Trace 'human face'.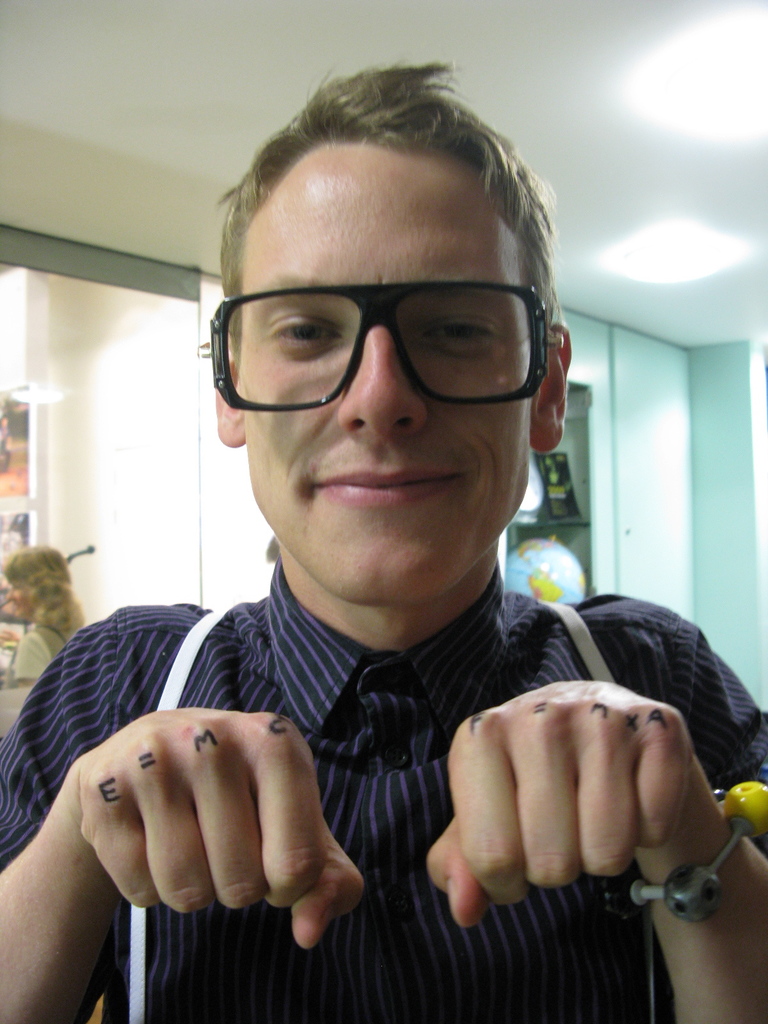
Traced to [197,140,575,593].
